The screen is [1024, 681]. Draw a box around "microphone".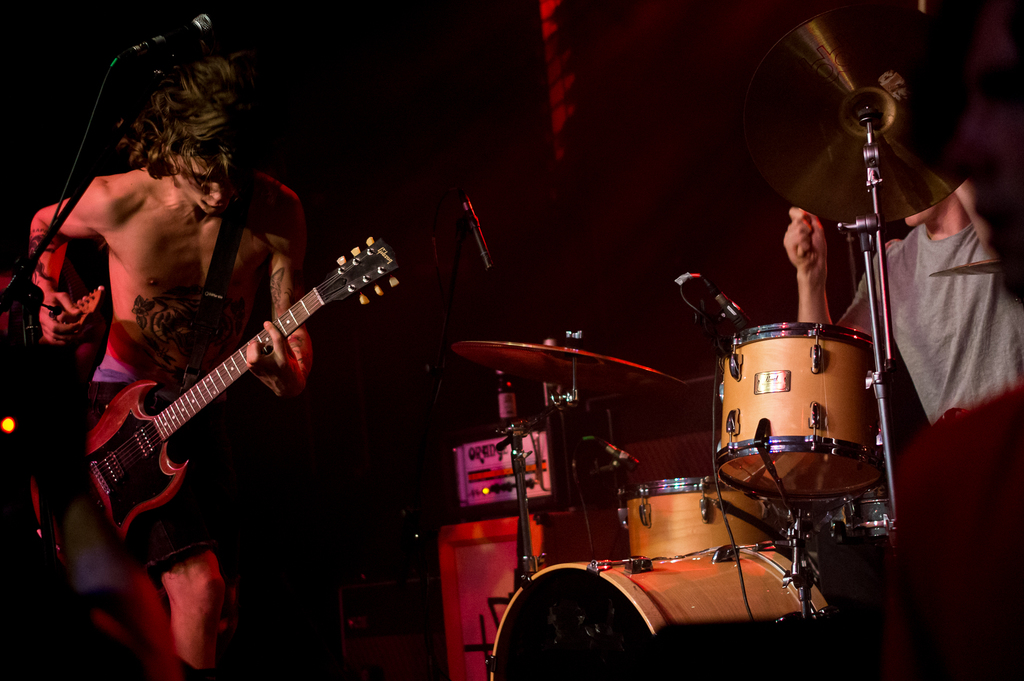
{"left": 115, "top": 17, "right": 216, "bottom": 63}.
